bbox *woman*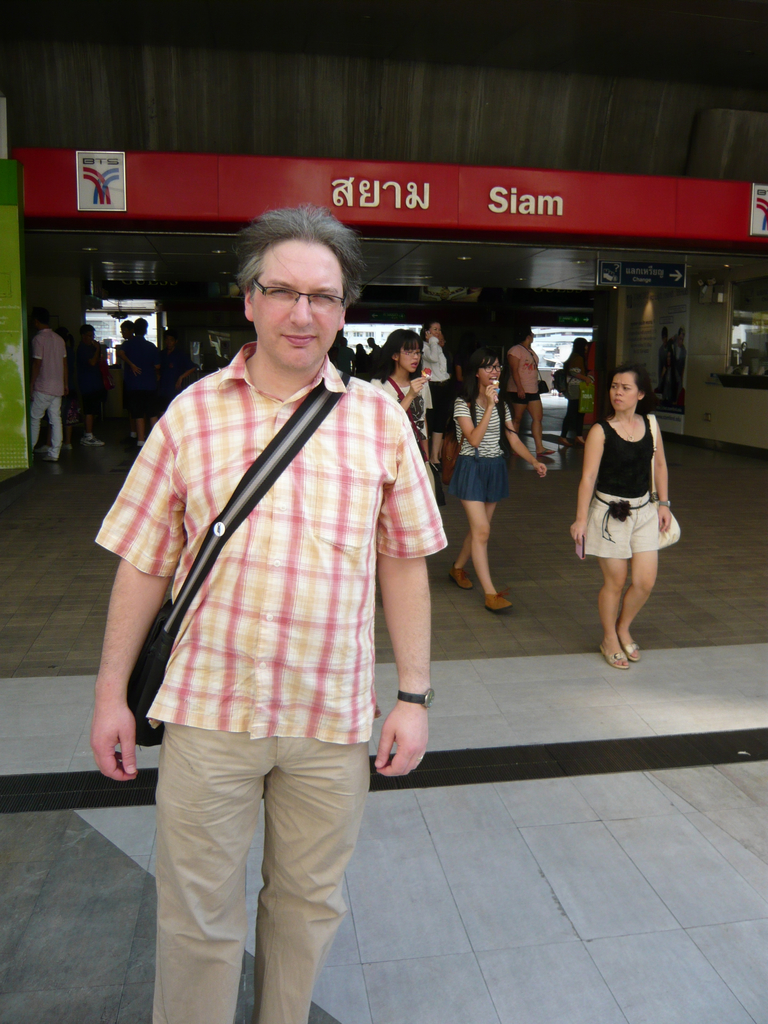
<box>359,330,436,494</box>
